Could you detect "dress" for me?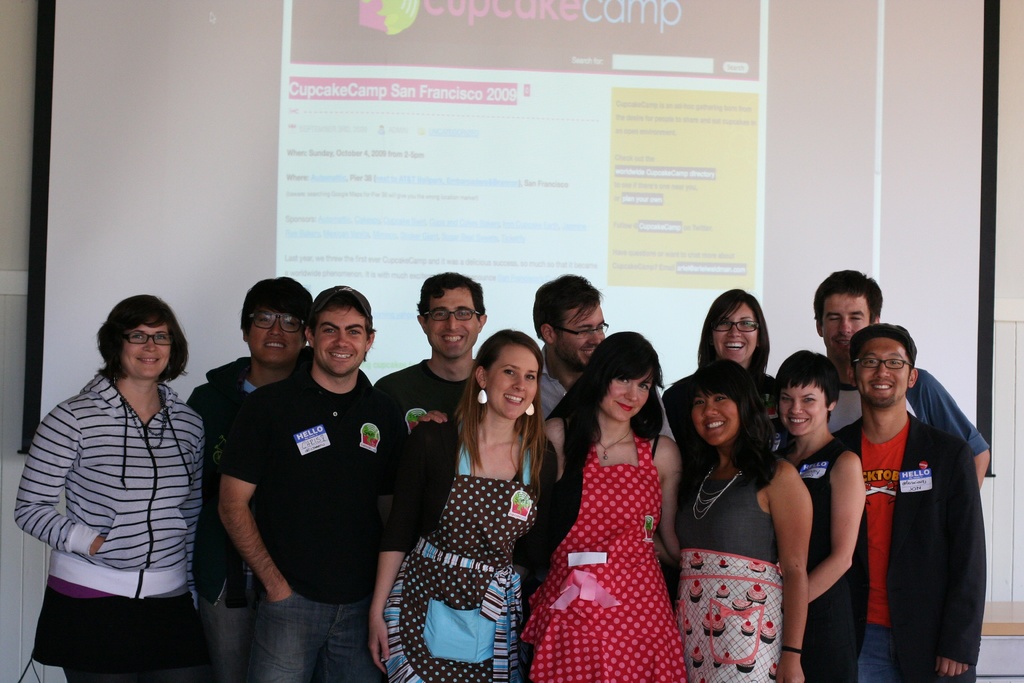
Detection result: (522, 432, 690, 682).
